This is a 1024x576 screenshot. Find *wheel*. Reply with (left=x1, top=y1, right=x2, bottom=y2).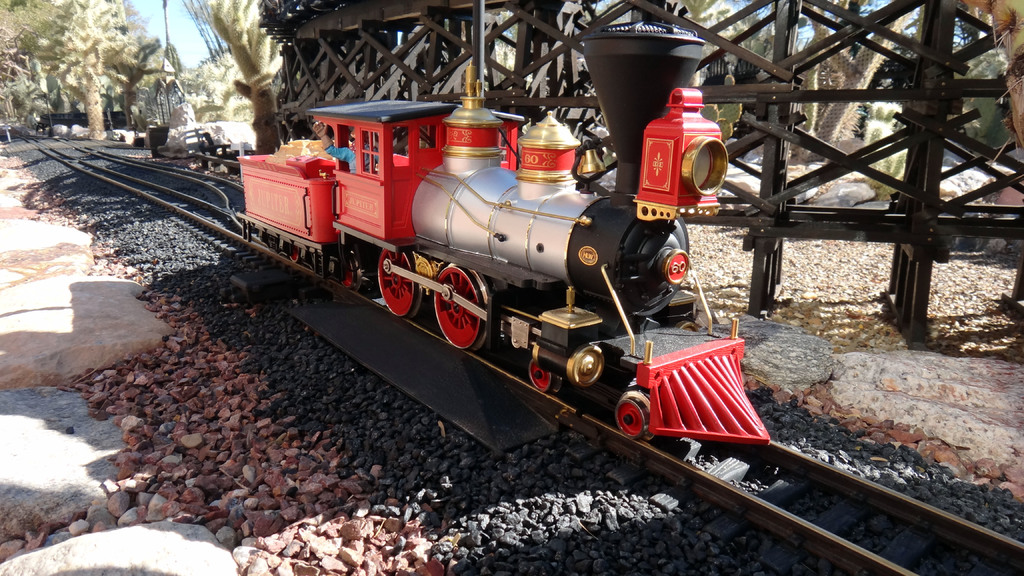
(left=284, top=243, right=302, bottom=264).
